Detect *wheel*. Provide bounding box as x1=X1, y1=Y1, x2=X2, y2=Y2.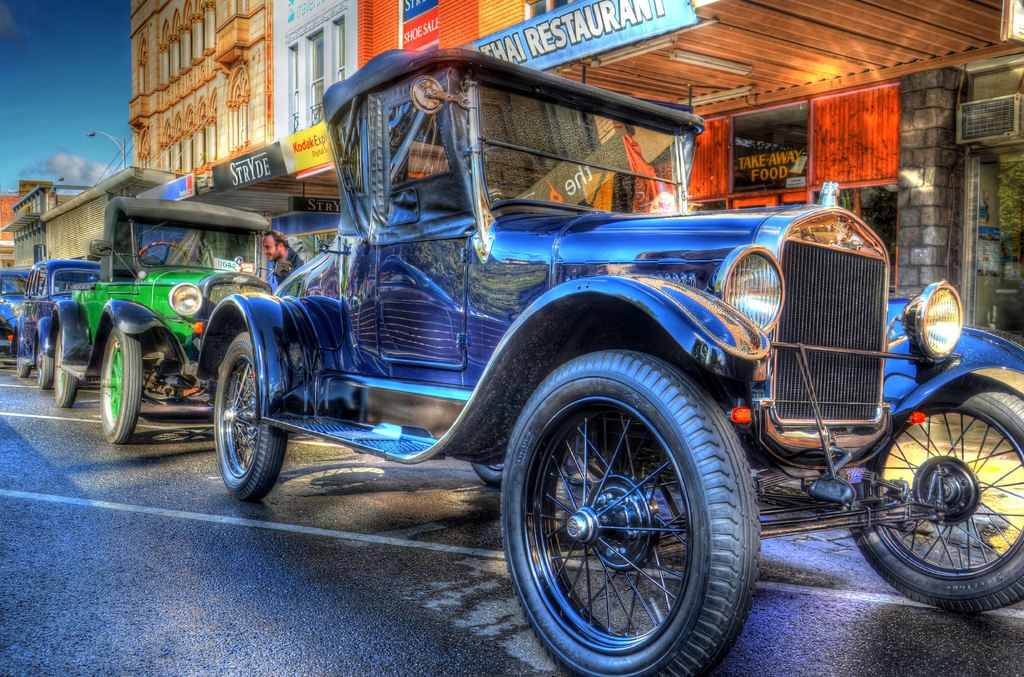
x1=98, y1=325, x2=147, y2=443.
